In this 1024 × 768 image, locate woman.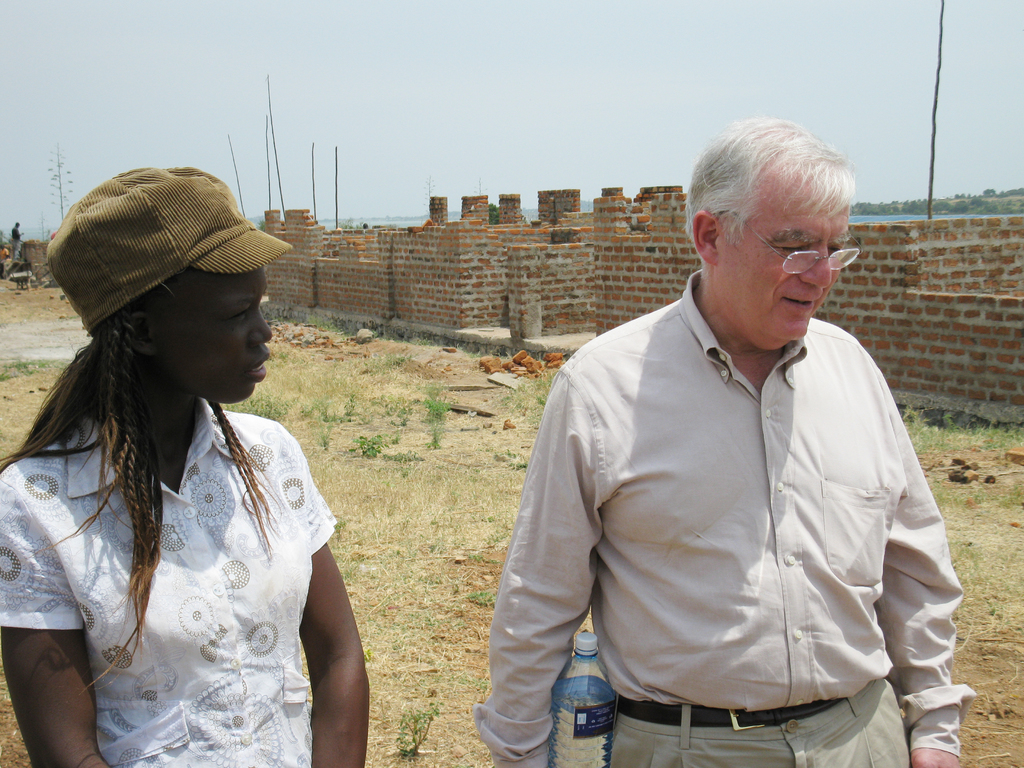
Bounding box: x1=0 y1=164 x2=367 y2=767.
